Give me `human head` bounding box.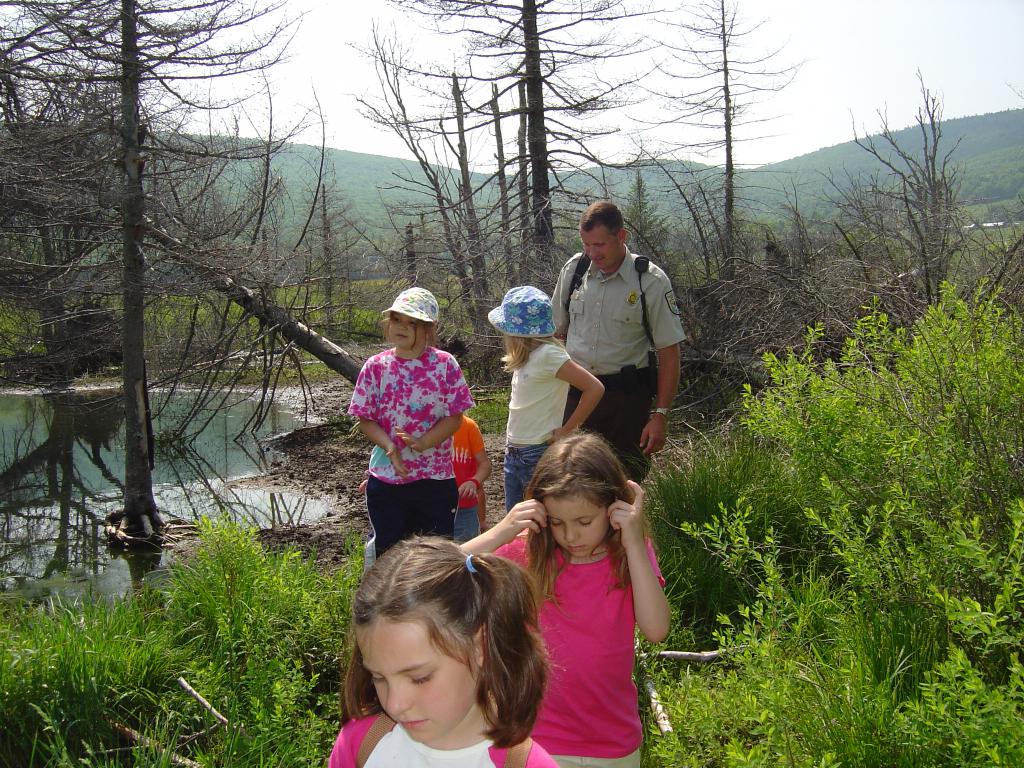
<box>524,423,631,554</box>.
